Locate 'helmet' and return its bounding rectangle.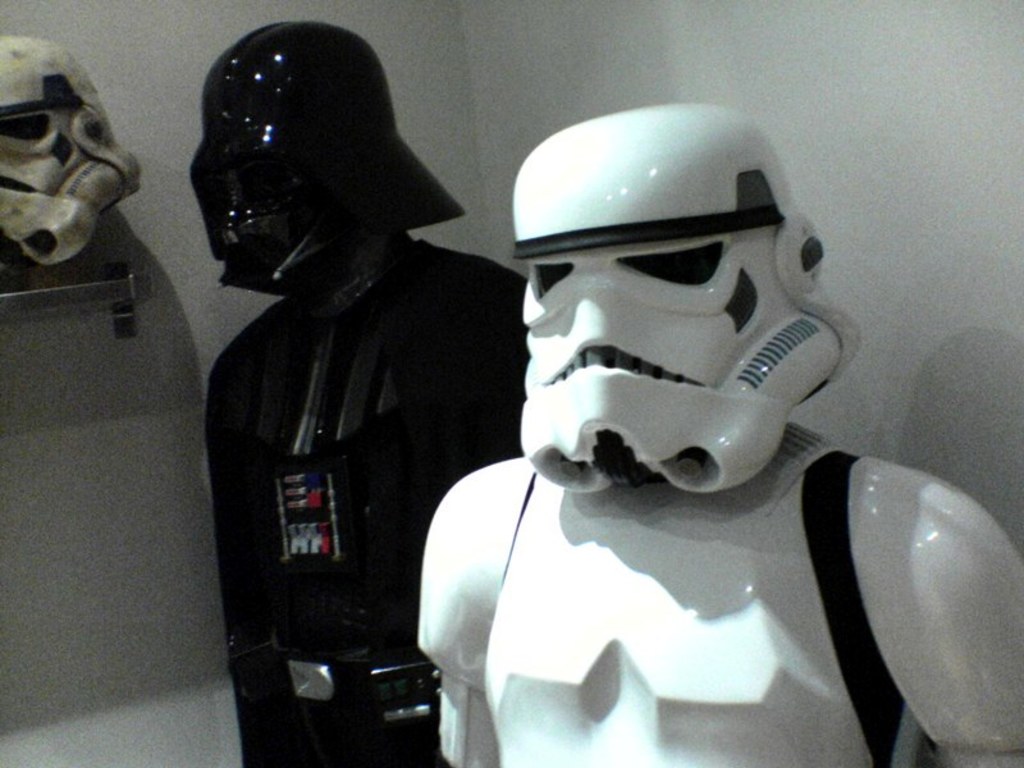
{"left": 0, "top": 32, "right": 142, "bottom": 269}.
